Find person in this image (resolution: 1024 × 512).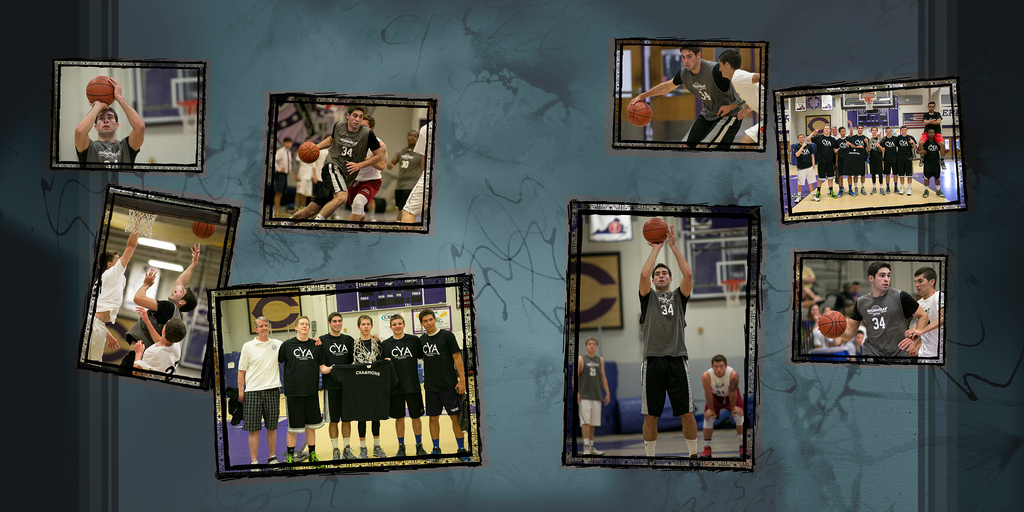
detection(576, 338, 609, 452).
